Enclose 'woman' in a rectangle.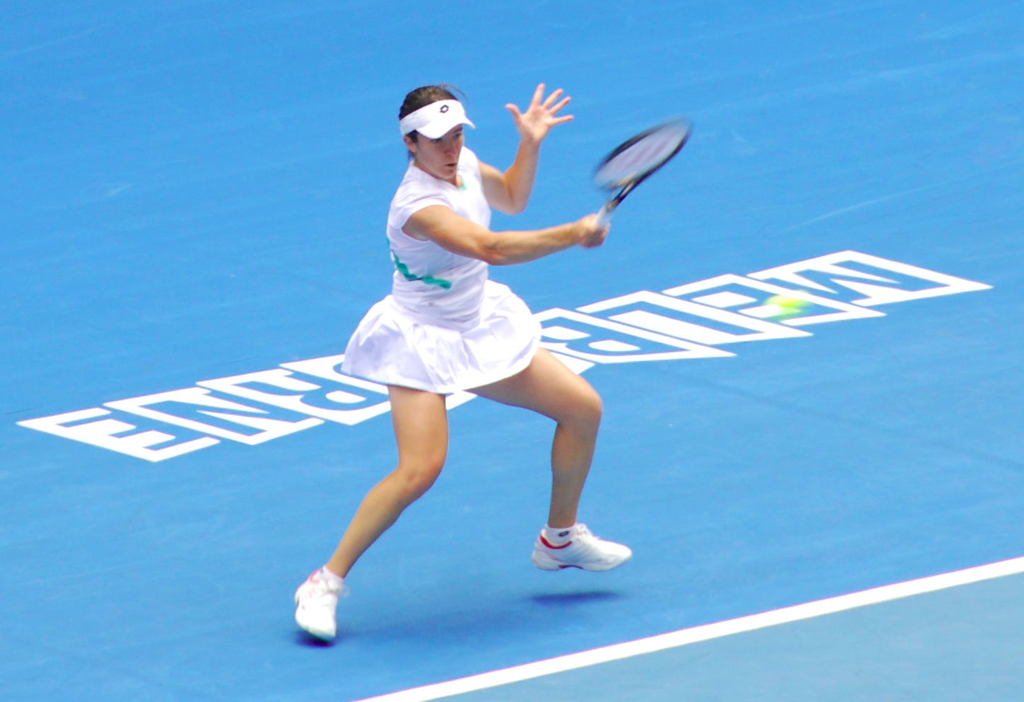
l=316, t=73, r=626, b=615.
